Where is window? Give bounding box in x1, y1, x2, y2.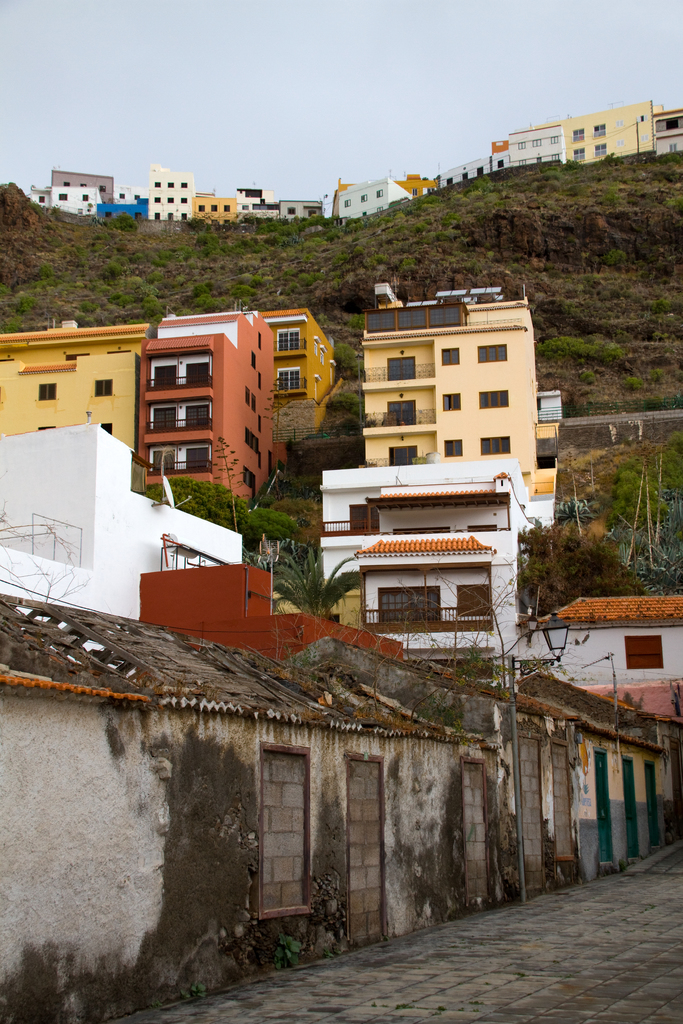
446, 435, 460, 452.
